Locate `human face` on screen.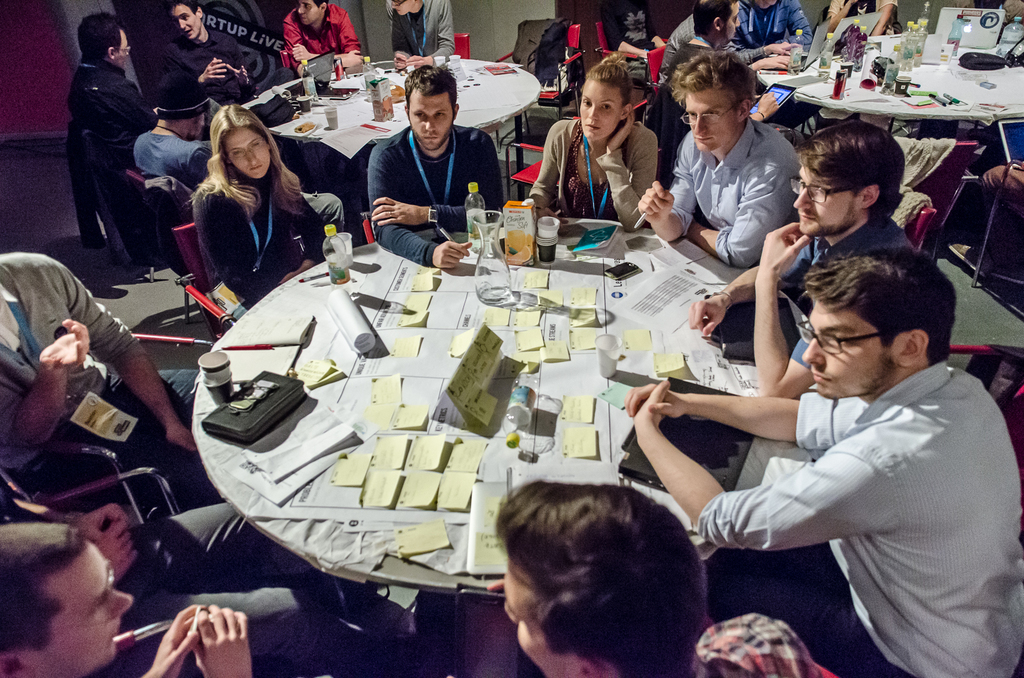
On screen at region(385, 0, 410, 15).
